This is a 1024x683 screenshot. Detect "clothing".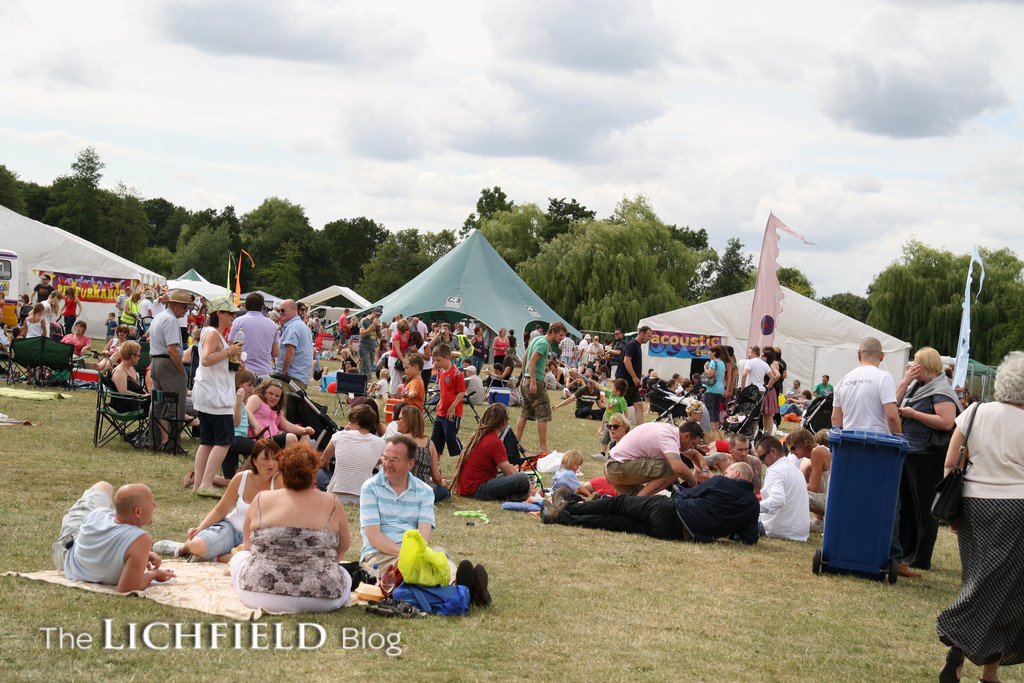
(left=831, top=364, right=898, bottom=444).
